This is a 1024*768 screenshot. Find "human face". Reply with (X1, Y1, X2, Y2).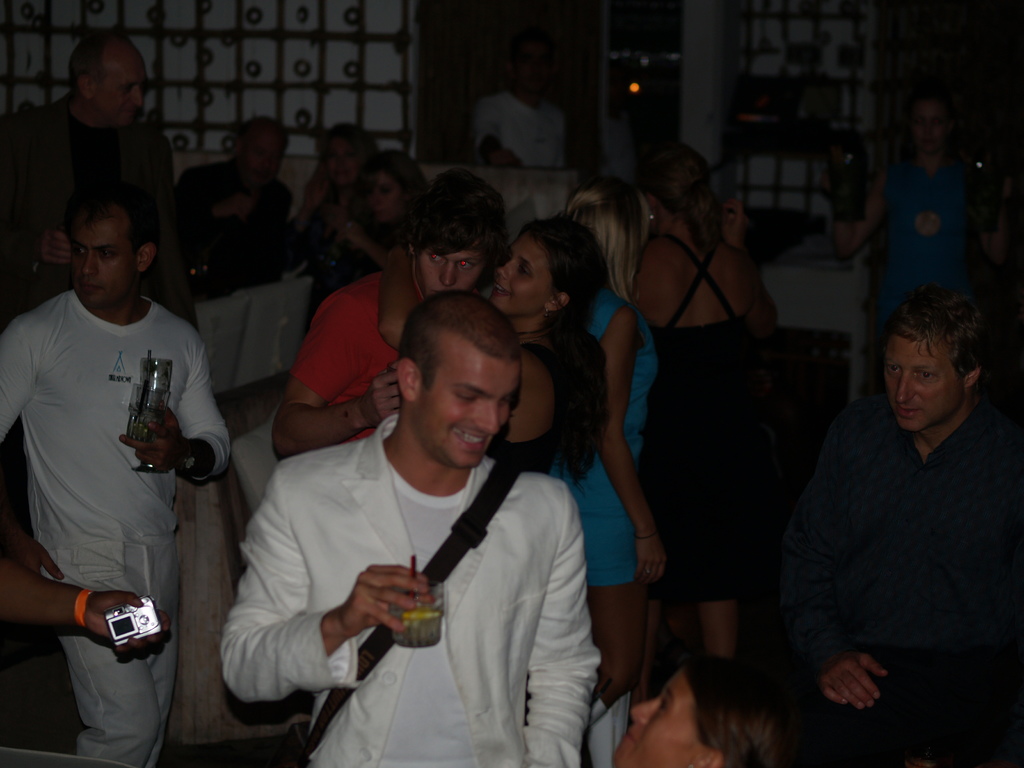
(315, 127, 377, 189).
